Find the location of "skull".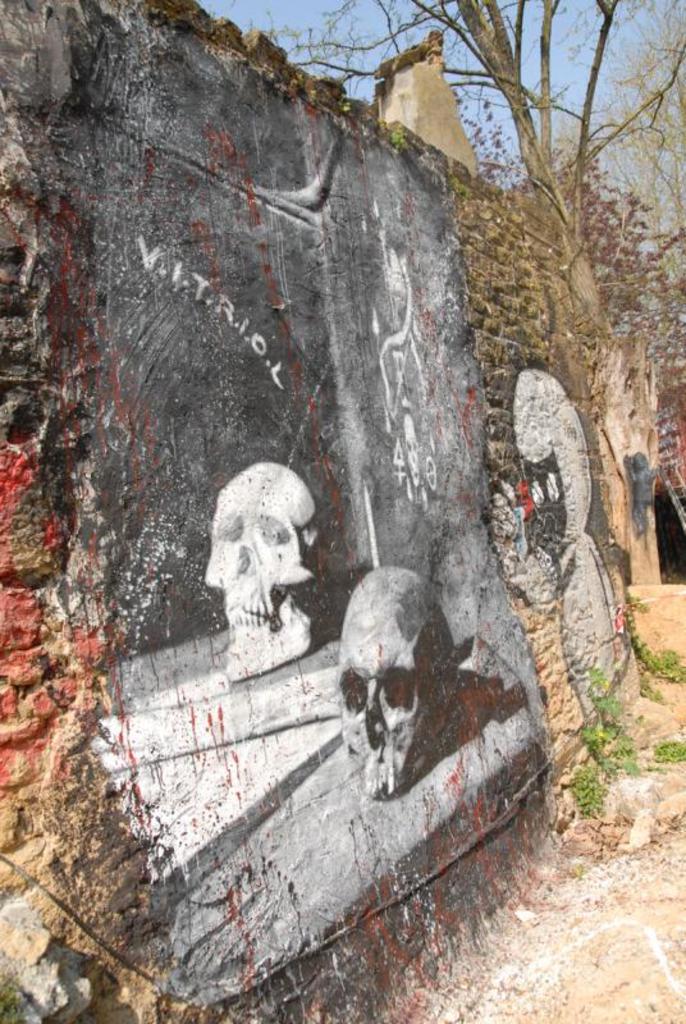
Location: <region>342, 567, 451, 799</region>.
